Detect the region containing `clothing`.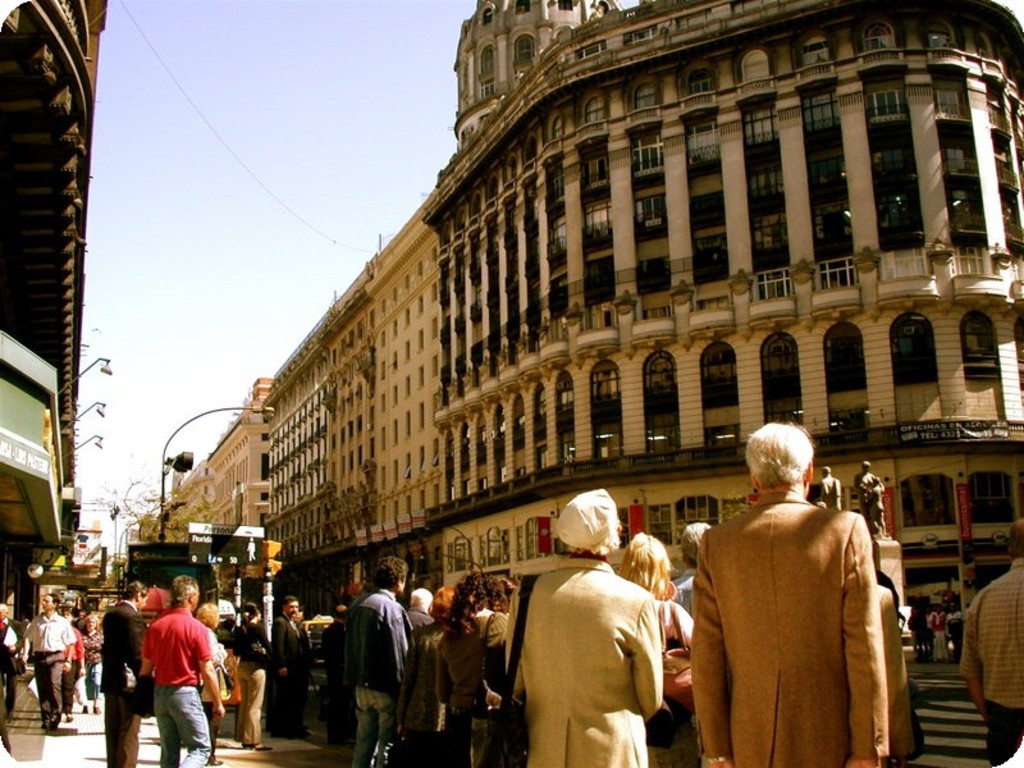
224/614/279/748.
